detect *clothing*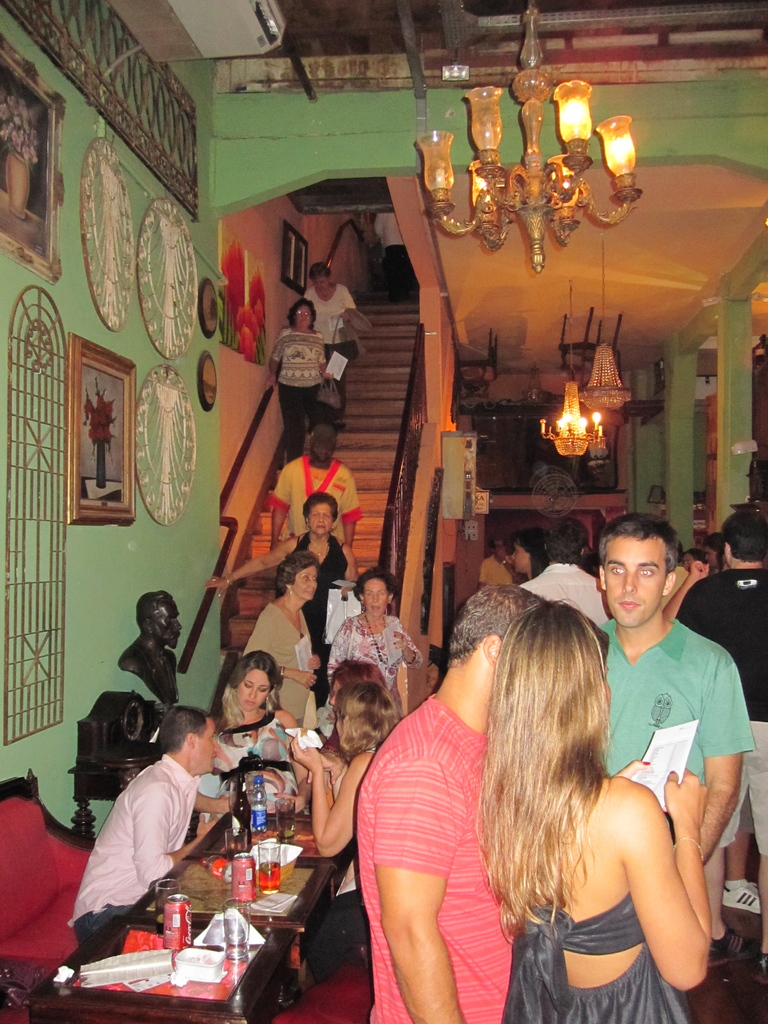
x1=520, y1=556, x2=611, y2=633
